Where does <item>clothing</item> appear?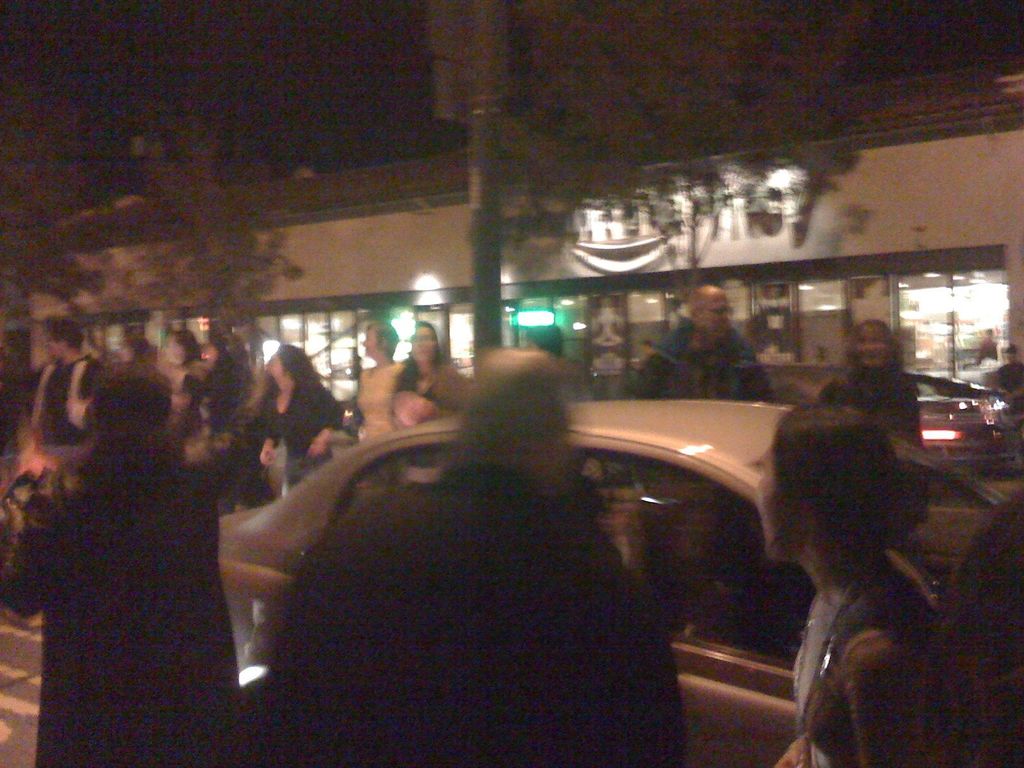
Appears at bbox=(239, 457, 695, 767).
